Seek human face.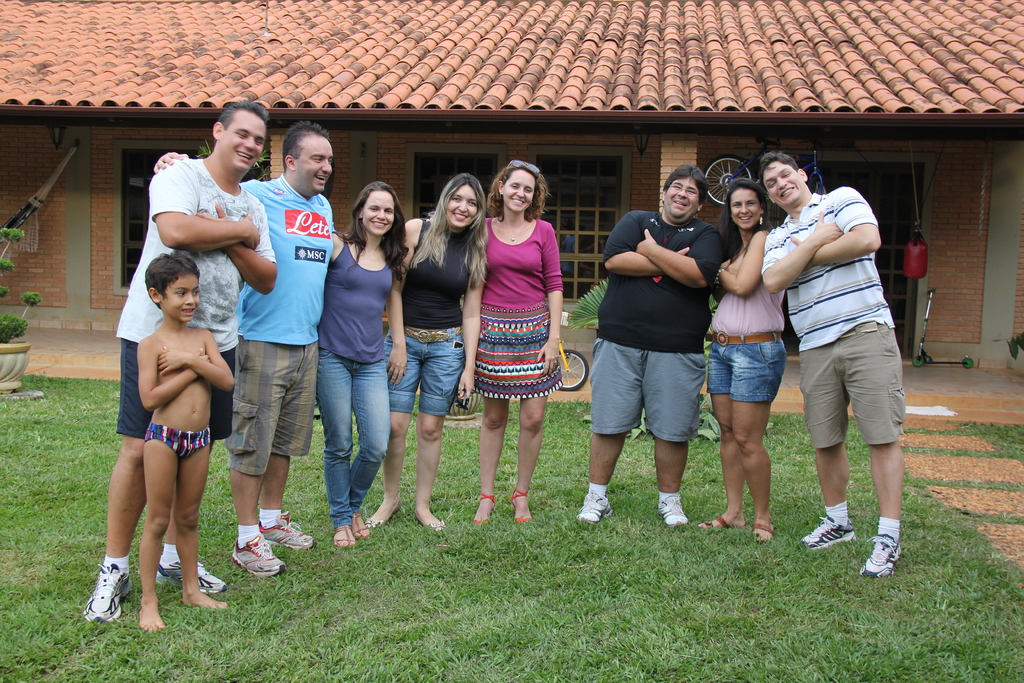
<region>223, 117, 267, 172</region>.
